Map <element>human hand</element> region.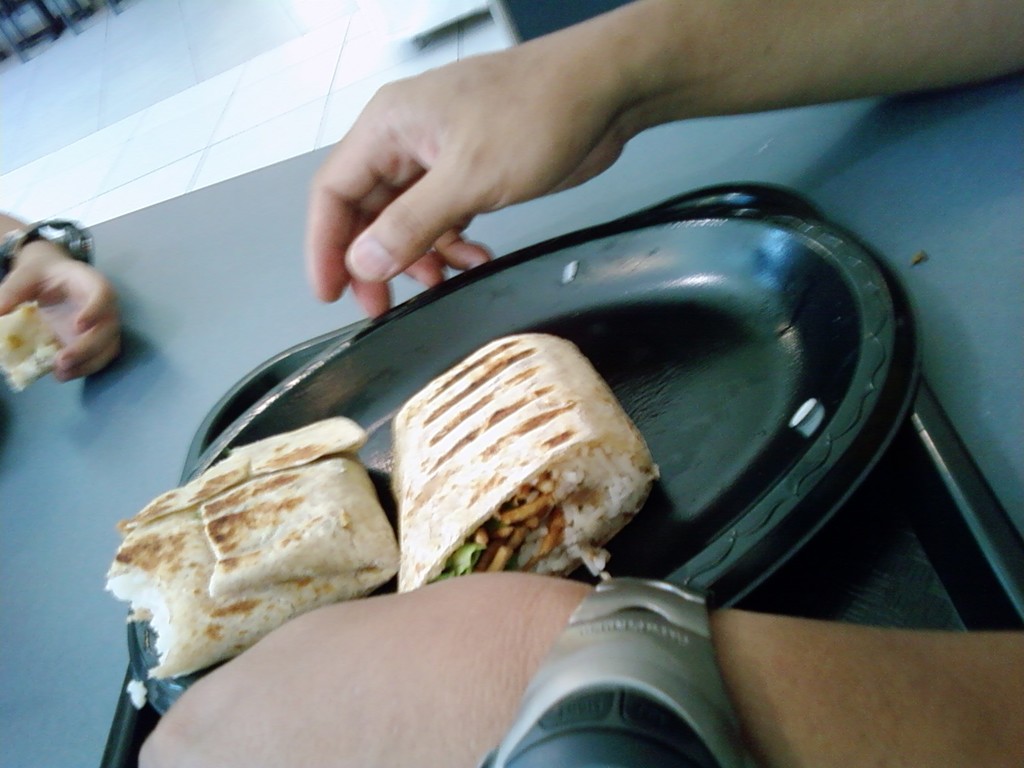
Mapped to bbox=(307, 51, 625, 319).
